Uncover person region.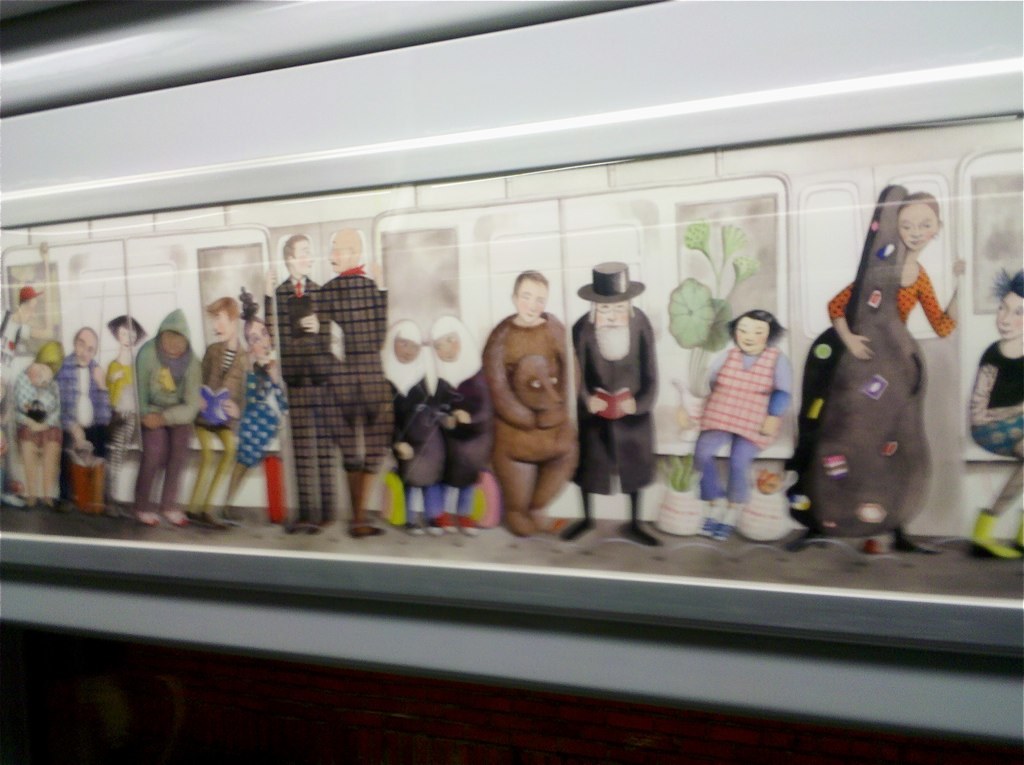
Uncovered: (433, 315, 492, 540).
